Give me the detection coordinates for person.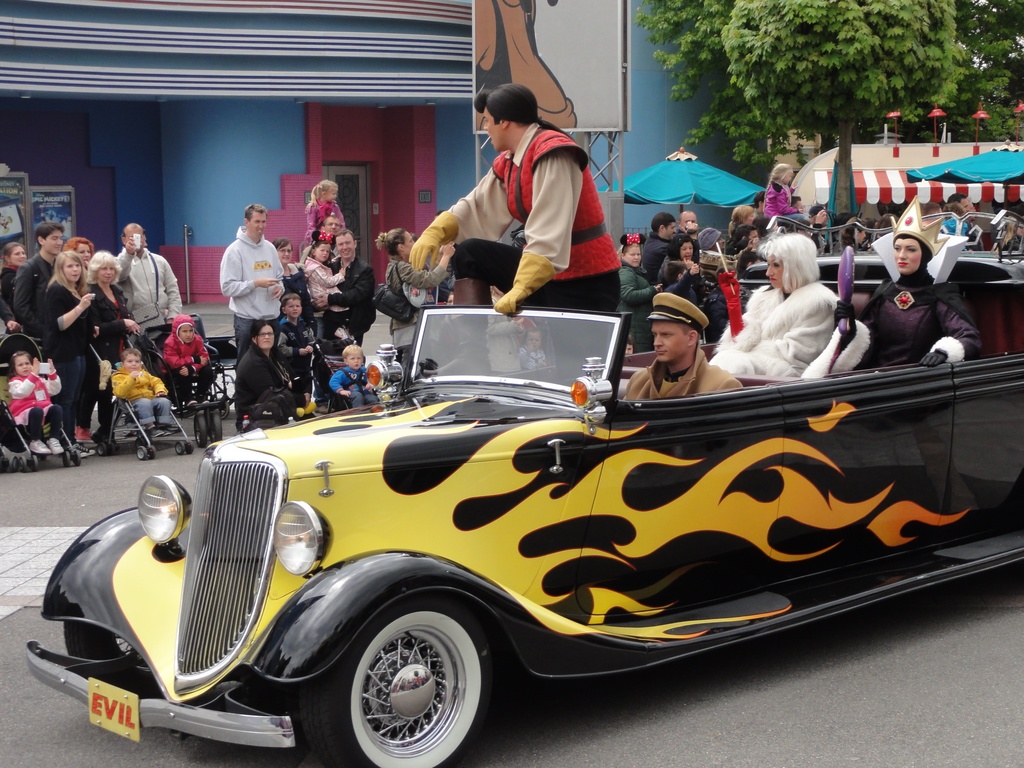
<bbox>759, 194, 769, 230</bbox>.
